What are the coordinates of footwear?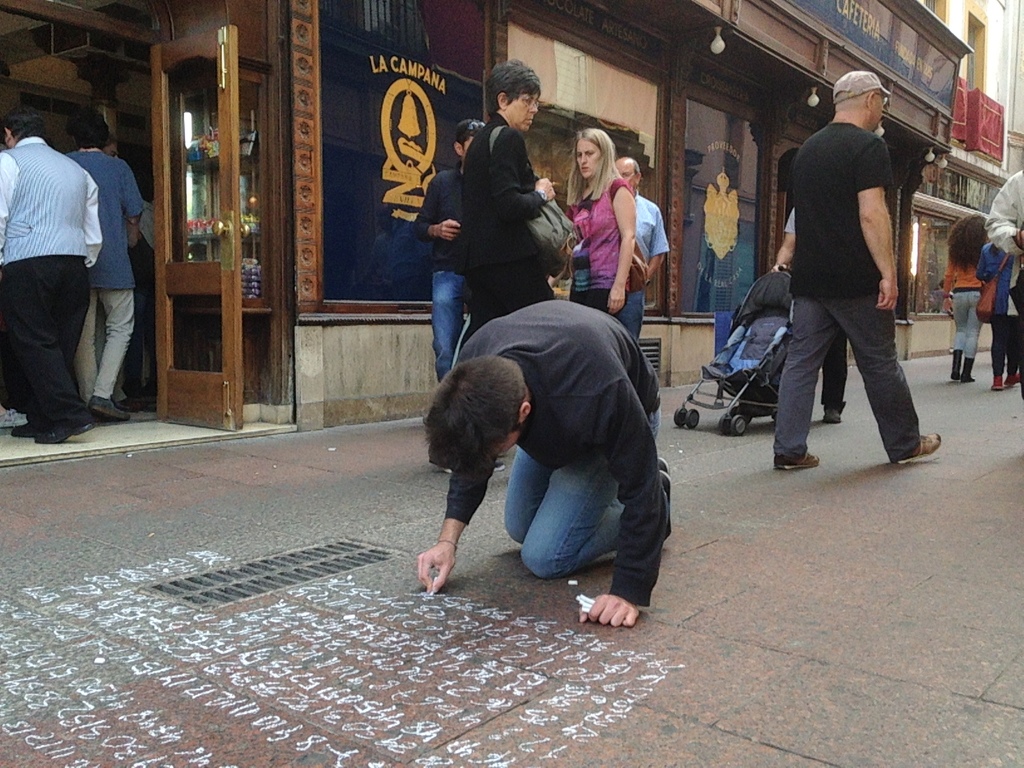
locate(962, 355, 975, 383).
